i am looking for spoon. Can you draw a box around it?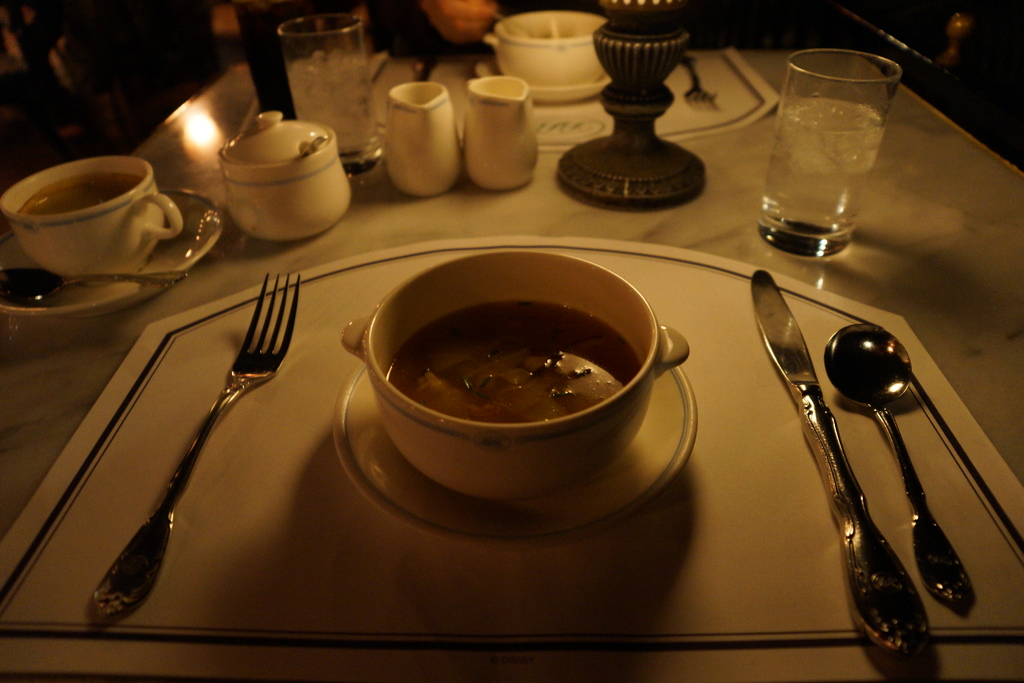
Sure, the bounding box is <bbox>0, 263, 185, 304</bbox>.
